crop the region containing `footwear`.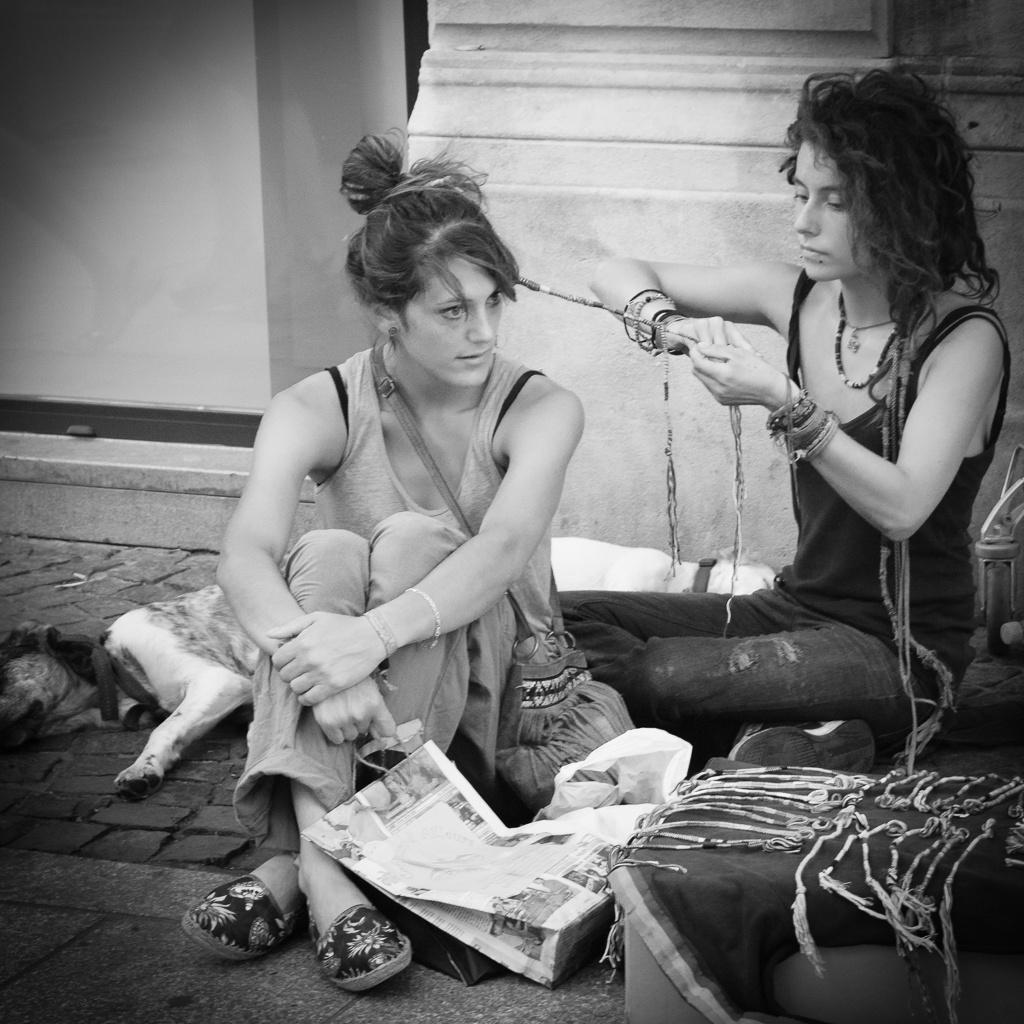
Crop region: {"left": 729, "top": 715, "right": 880, "bottom": 777}.
